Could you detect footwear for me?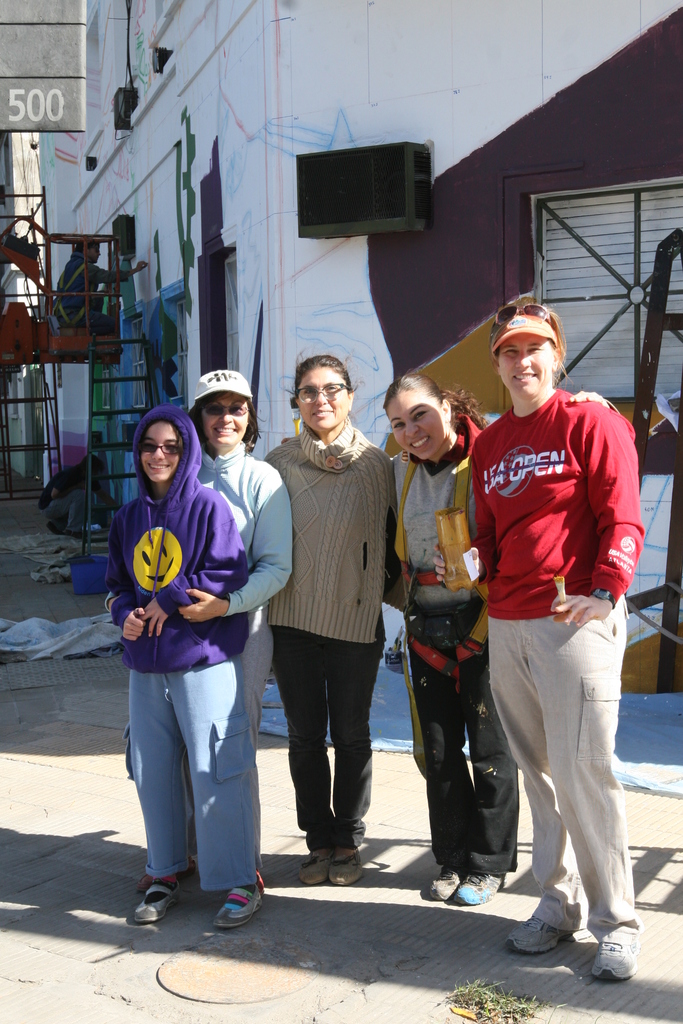
Detection result: rect(589, 921, 645, 986).
